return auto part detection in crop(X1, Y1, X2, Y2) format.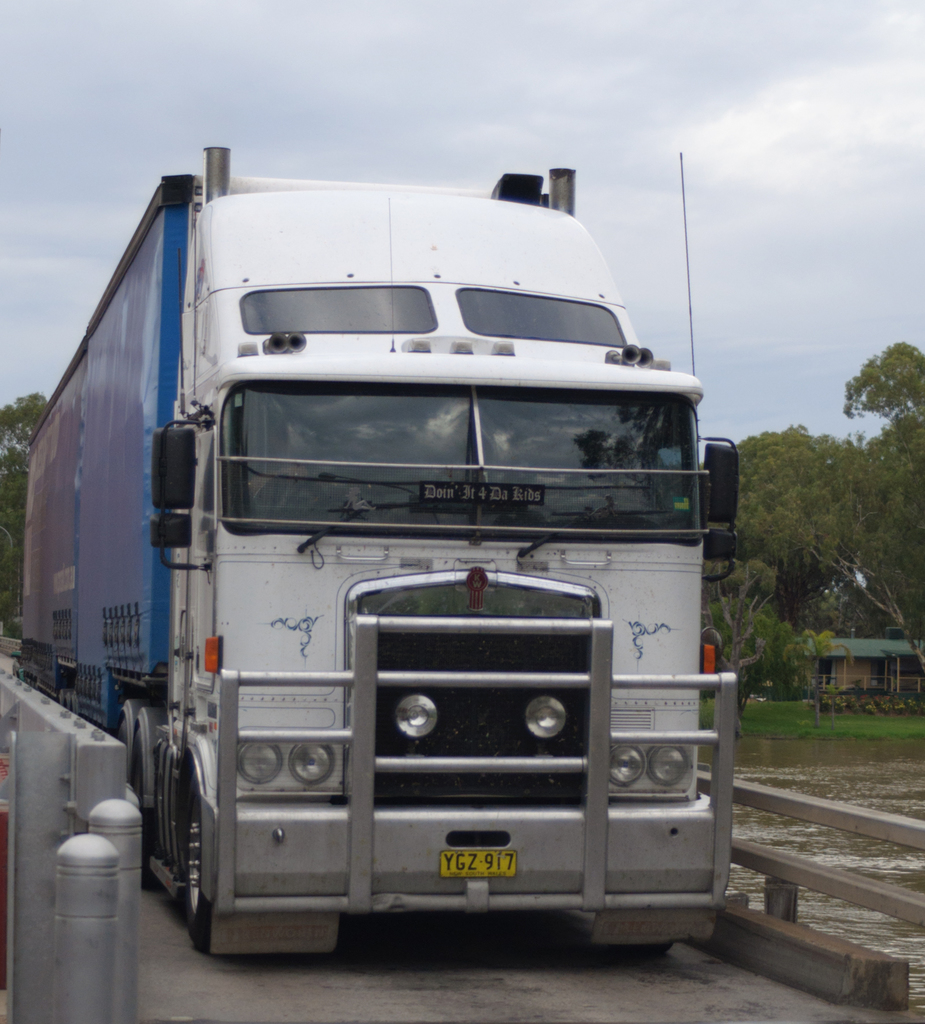
crop(342, 556, 603, 781).
